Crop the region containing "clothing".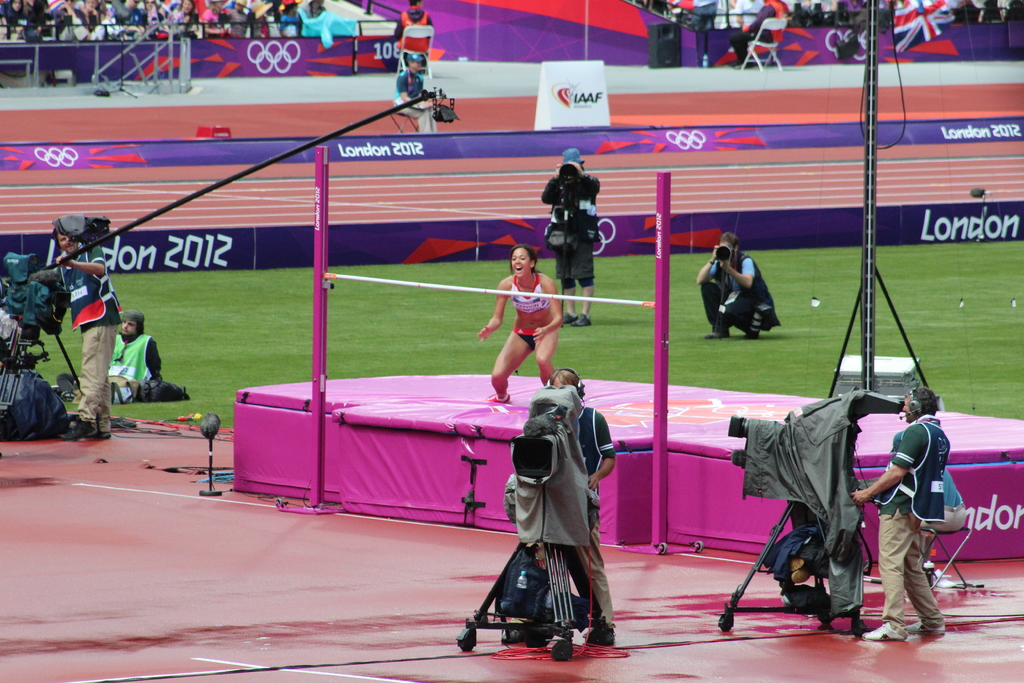
Crop region: [x1=505, y1=268, x2=550, y2=302].
